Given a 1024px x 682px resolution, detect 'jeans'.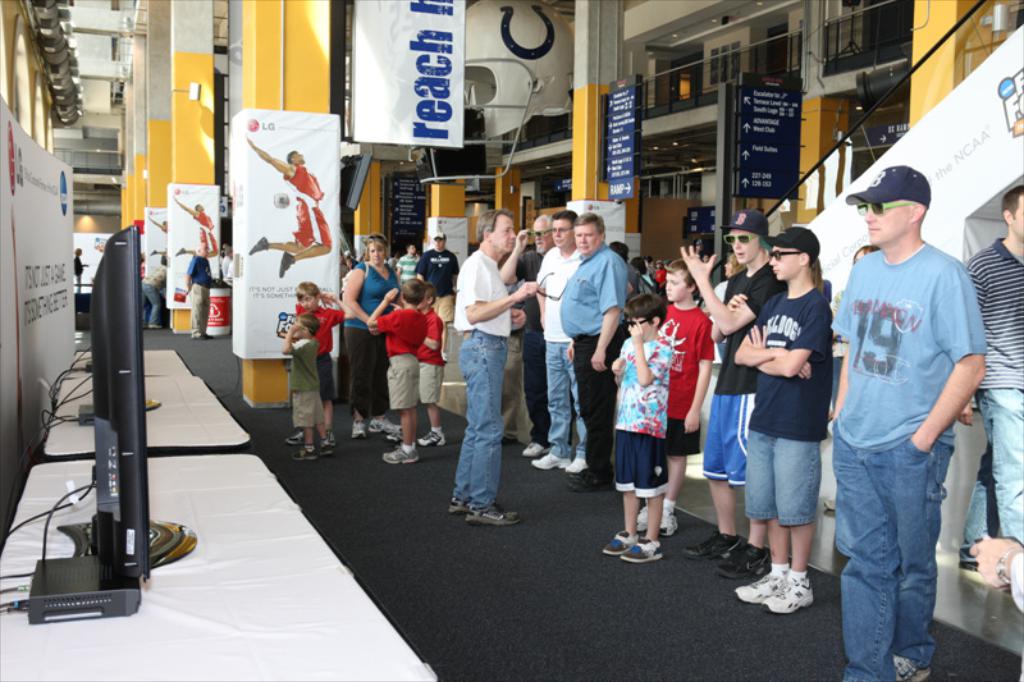
[x1=547, y1=340, x2=584, y2=458].
